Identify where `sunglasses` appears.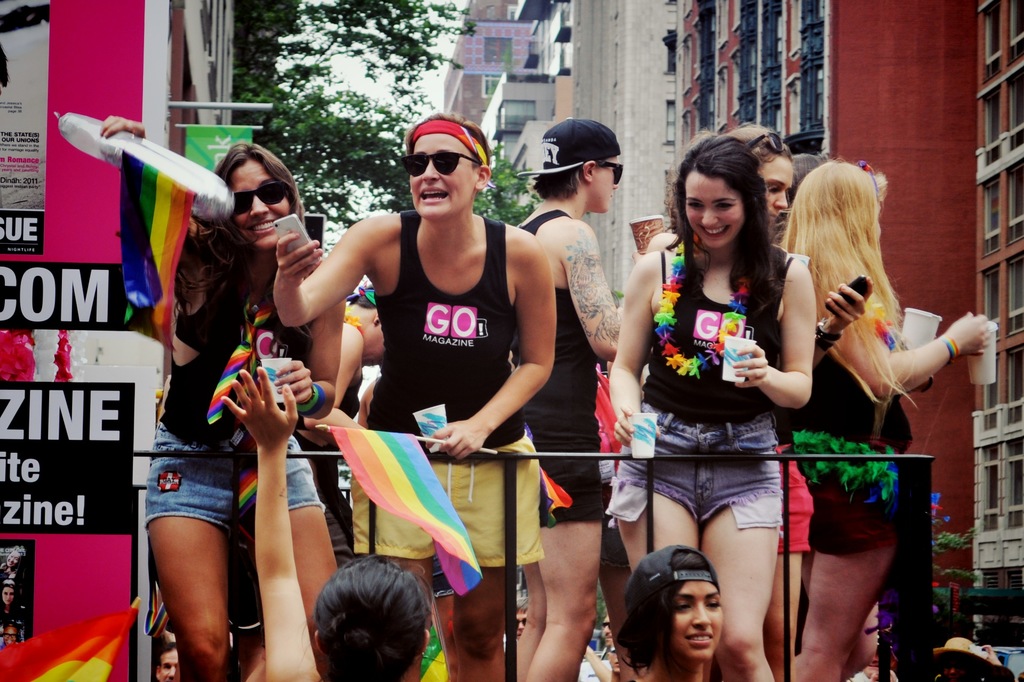
Appears at bbox=[744, 132, 783, 153].
